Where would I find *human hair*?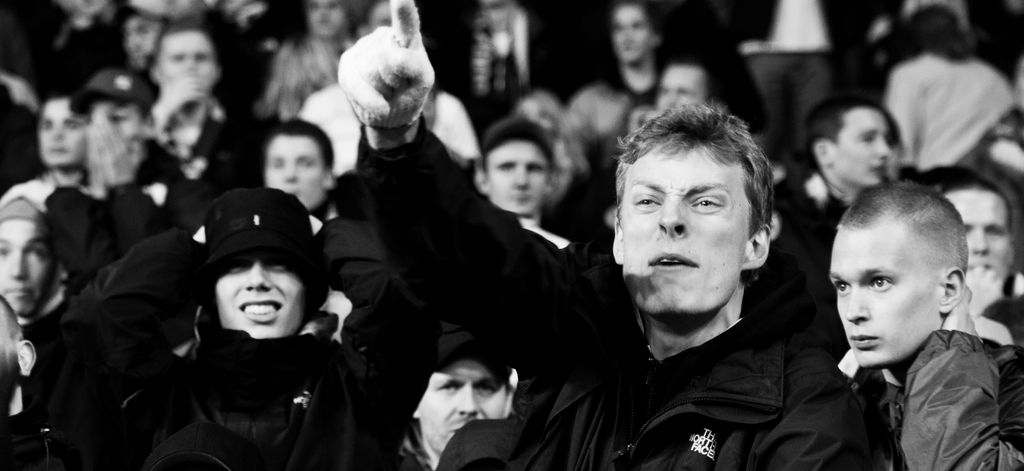
At [x1=799, y1=100, x2=879, y2=172].
